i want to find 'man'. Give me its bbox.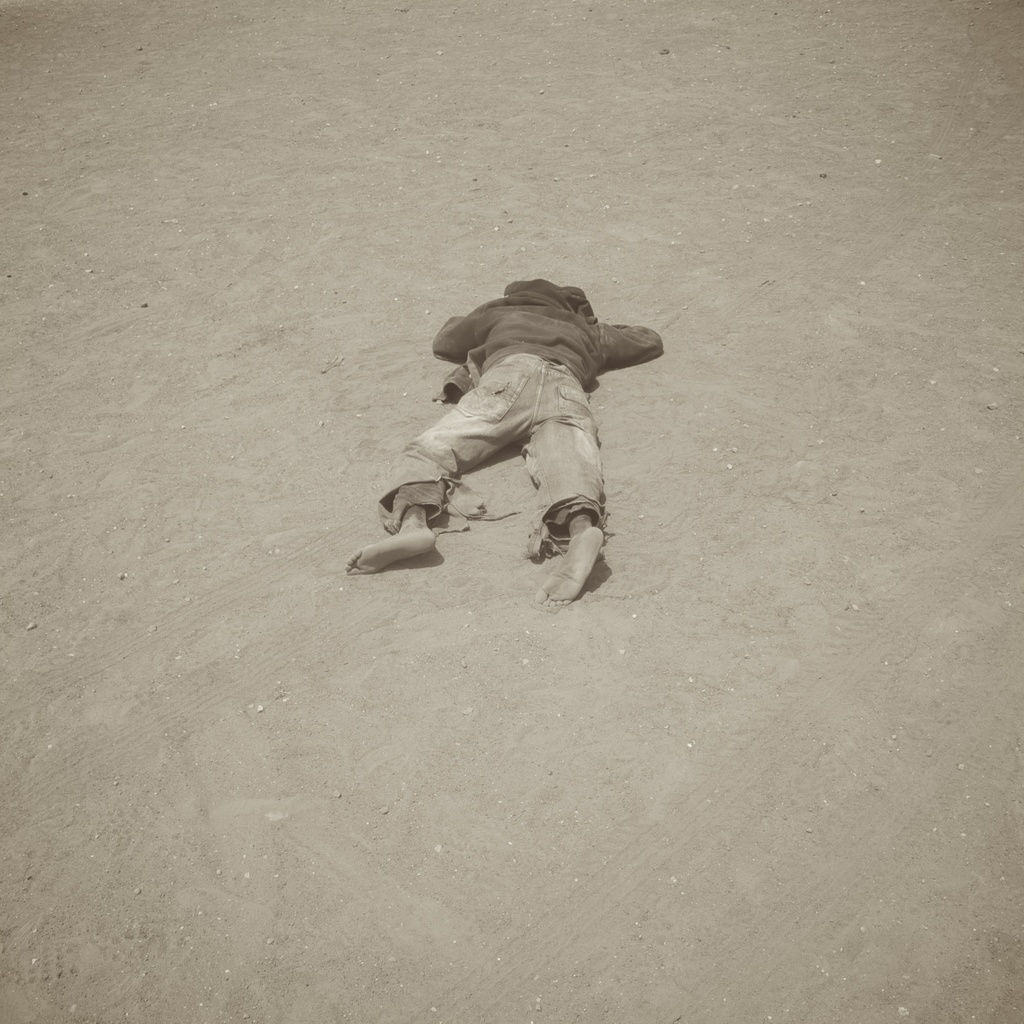
locate(383, 238, 676, 647).
